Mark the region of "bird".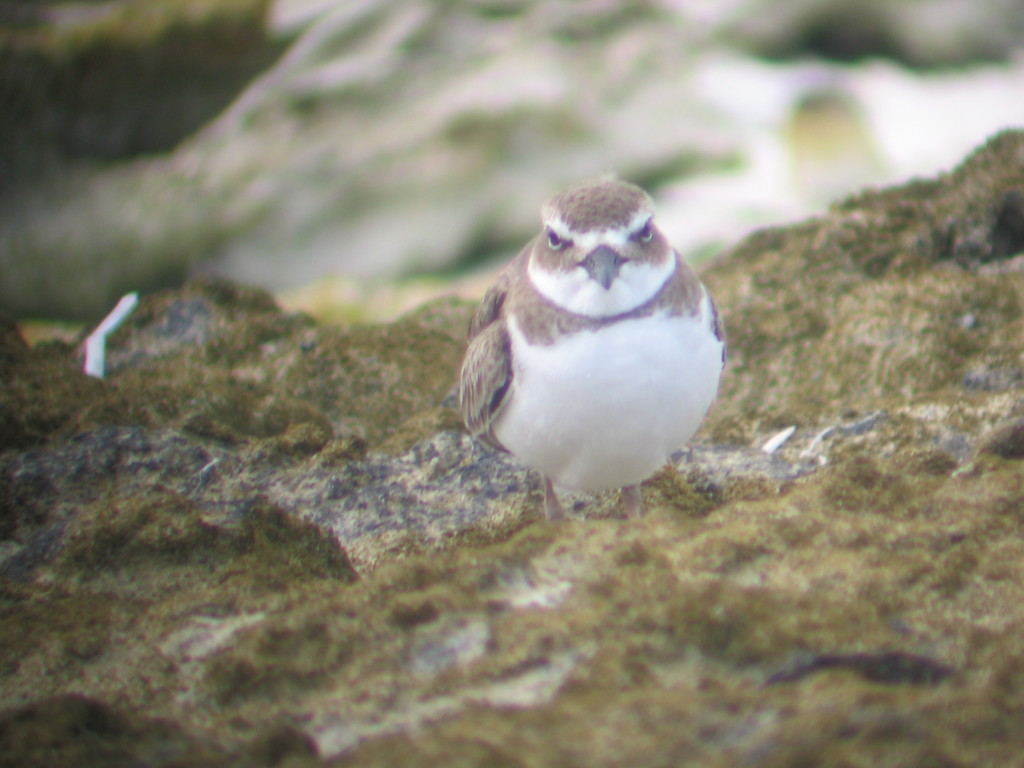
Region: l=444, t=166, r=723, b=522.
